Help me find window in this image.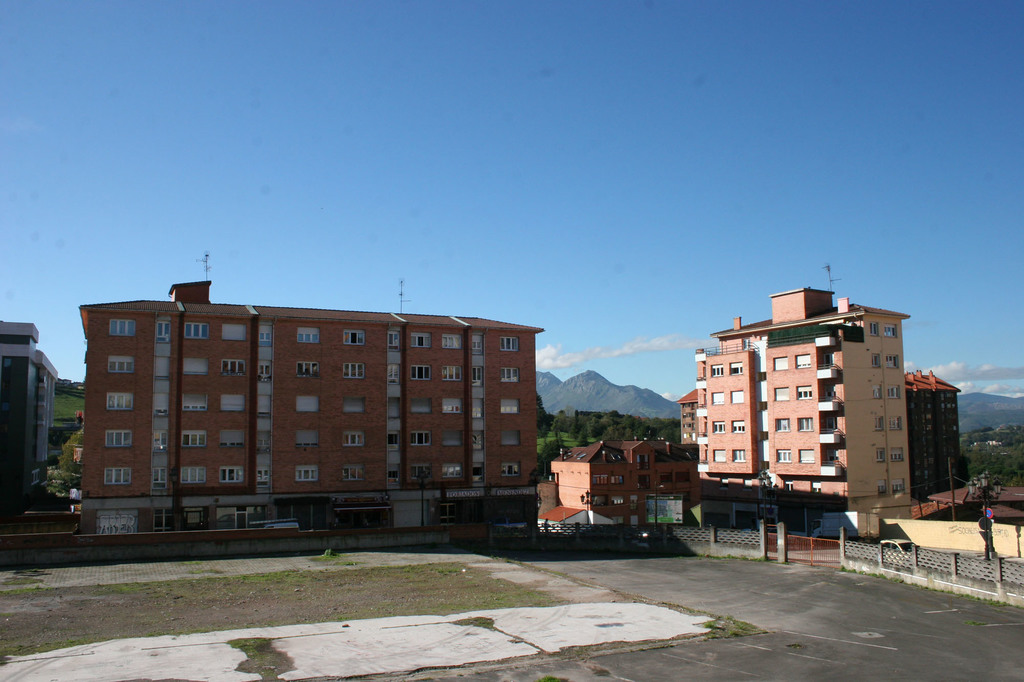
Found it: left=186, top=325, right=208, bottom=340.
